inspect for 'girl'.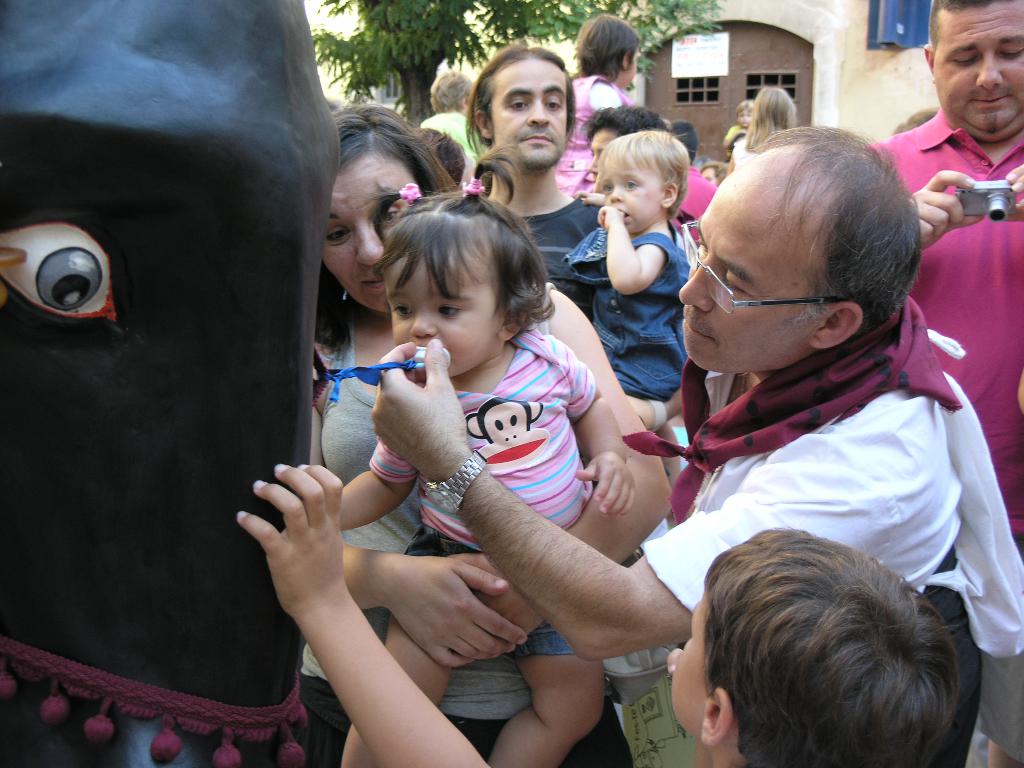
Inspection: {"left": 337, "top": 173, "right": 638, "bottom": 767}.
